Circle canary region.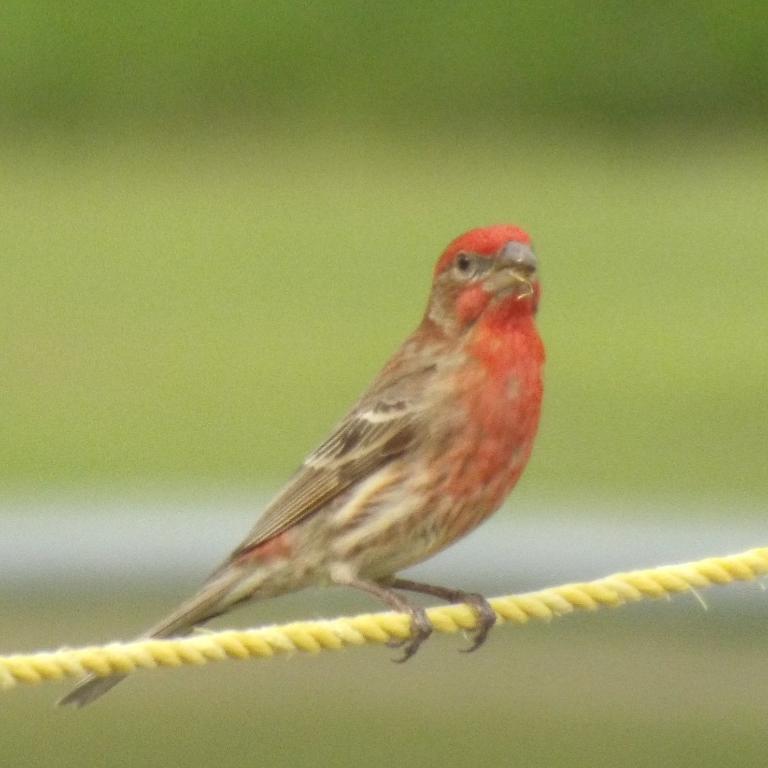
Region: bbox(54, 220, 550, 714).
